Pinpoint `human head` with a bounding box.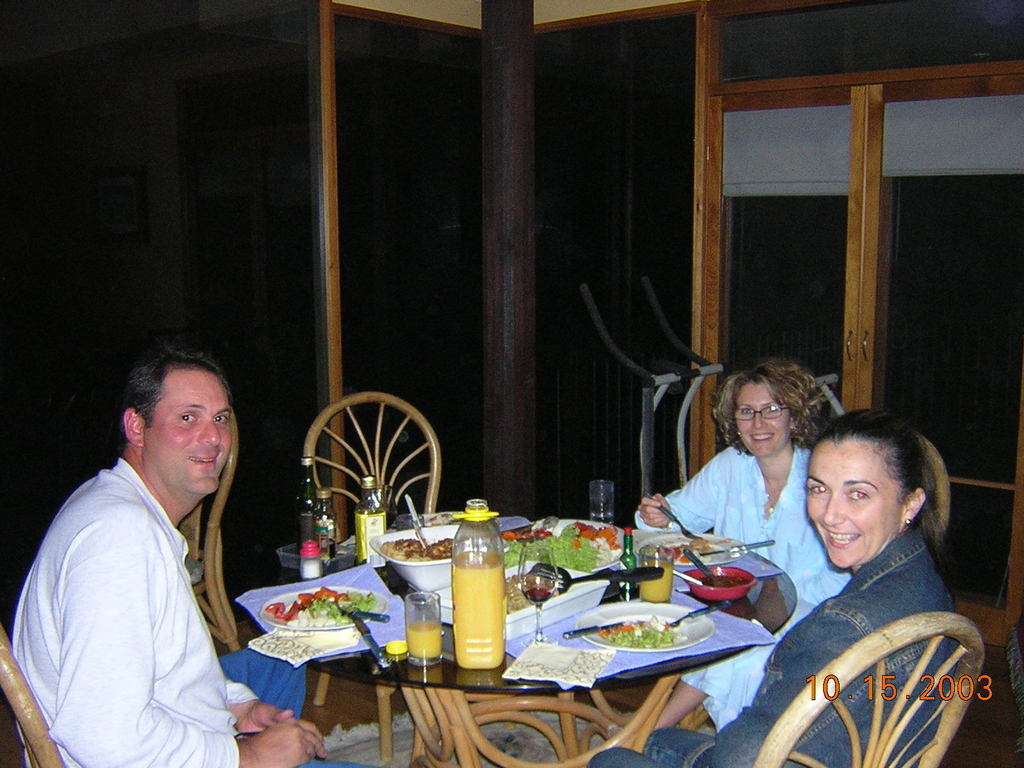
region(801, 422, 947, 575).
